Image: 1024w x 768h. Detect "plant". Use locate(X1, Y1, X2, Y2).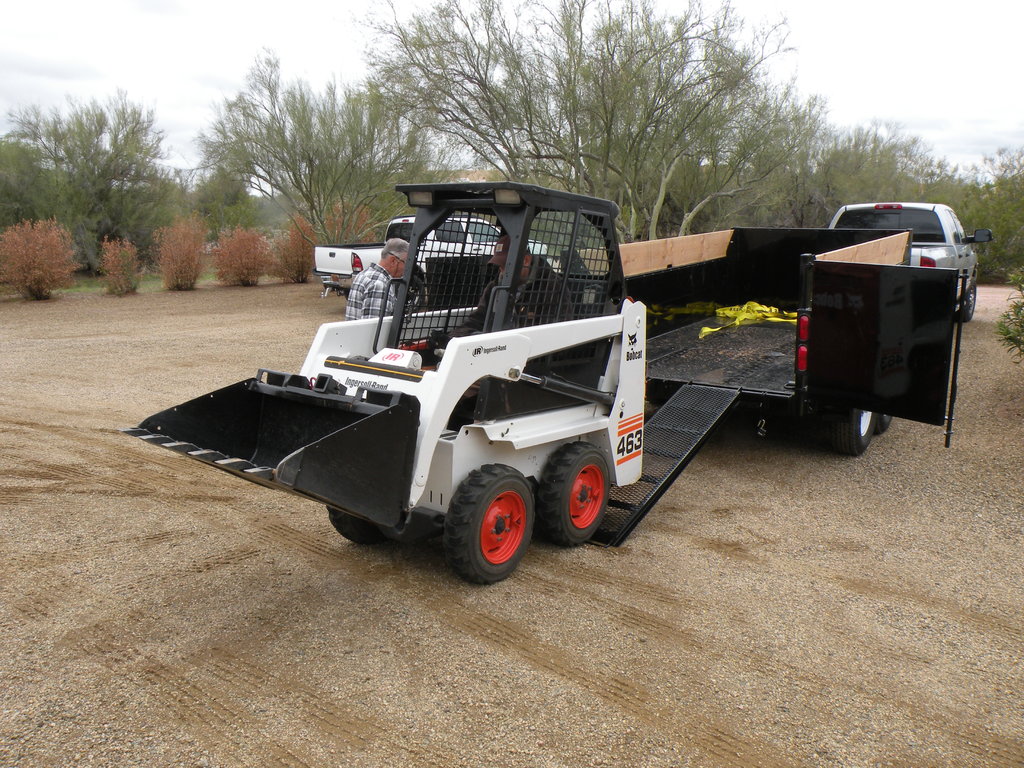
locate(323, 198, 384, 240).
